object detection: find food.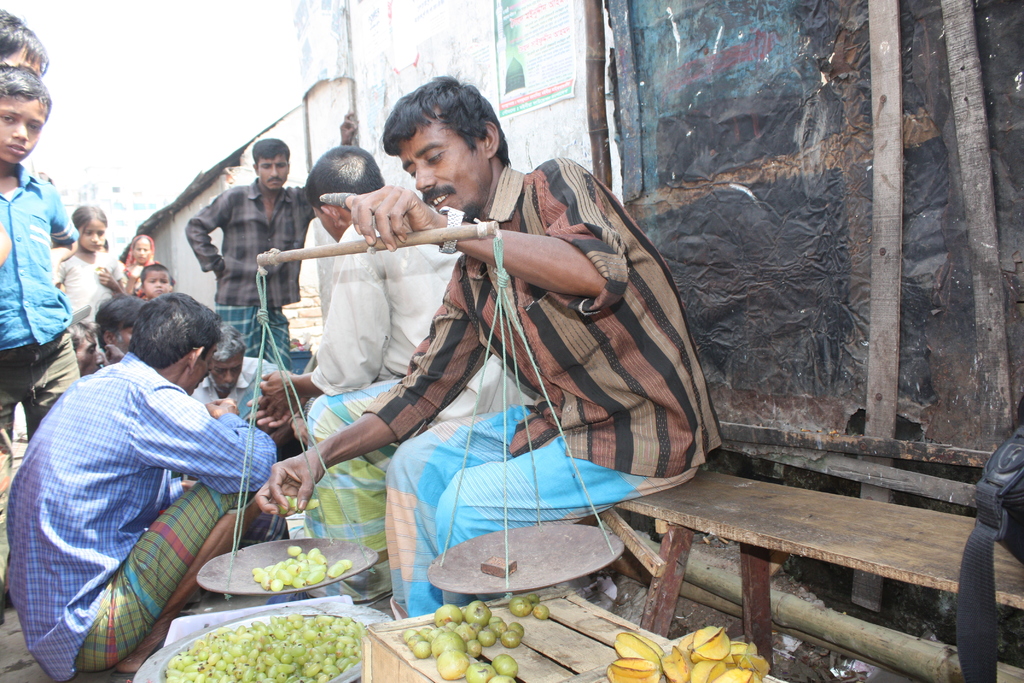
pyautogui.locateOnScreen(283, 496, 299, 511).
